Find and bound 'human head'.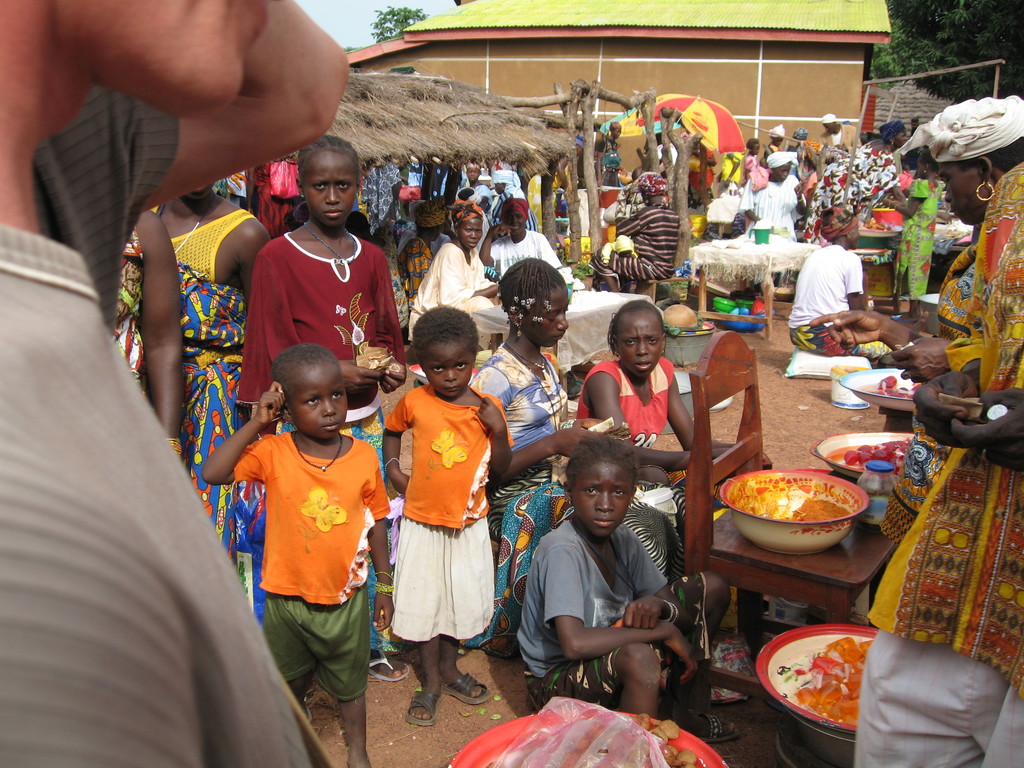
Bound: Rect(496, 257, 568, 349).
